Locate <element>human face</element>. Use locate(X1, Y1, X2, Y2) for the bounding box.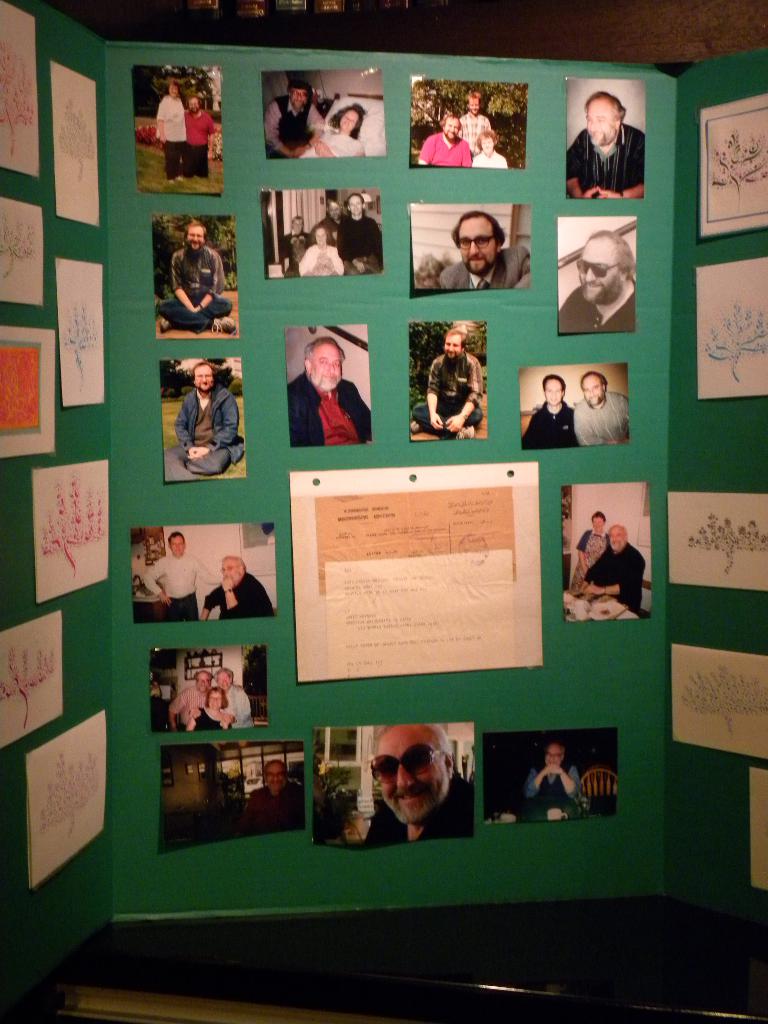
locate(480, 134, 494, 151).
